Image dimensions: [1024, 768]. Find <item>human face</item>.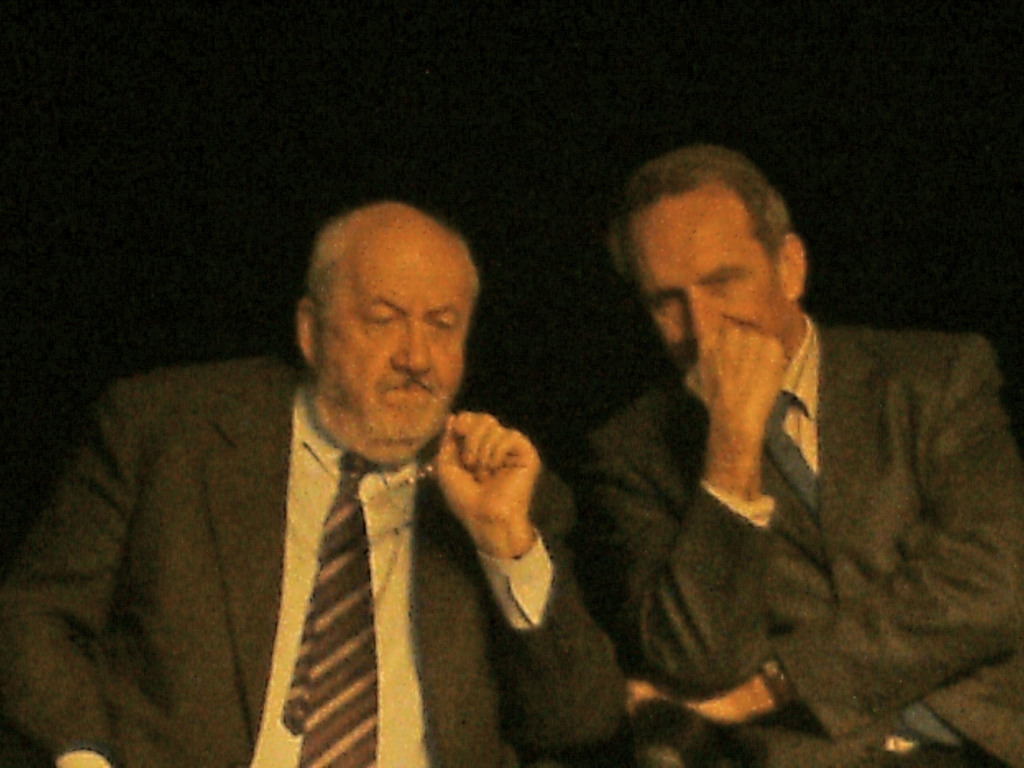
crop(629, 196, 788, 359).
